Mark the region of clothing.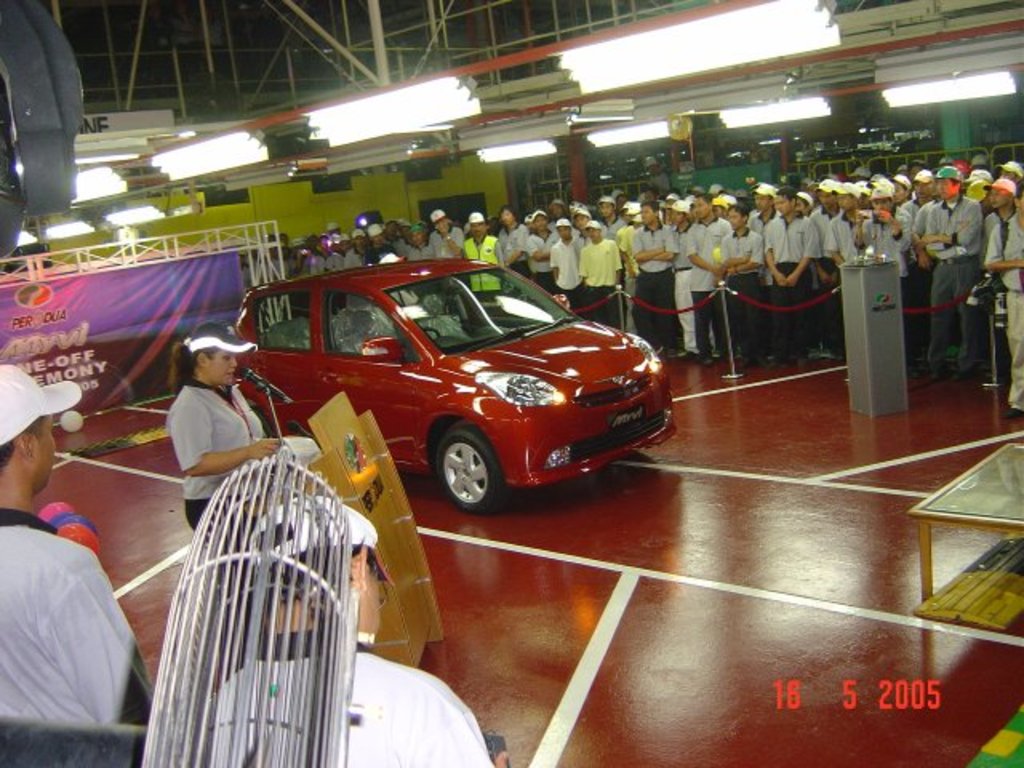
Region: rect(547, 216, 579, 237).
